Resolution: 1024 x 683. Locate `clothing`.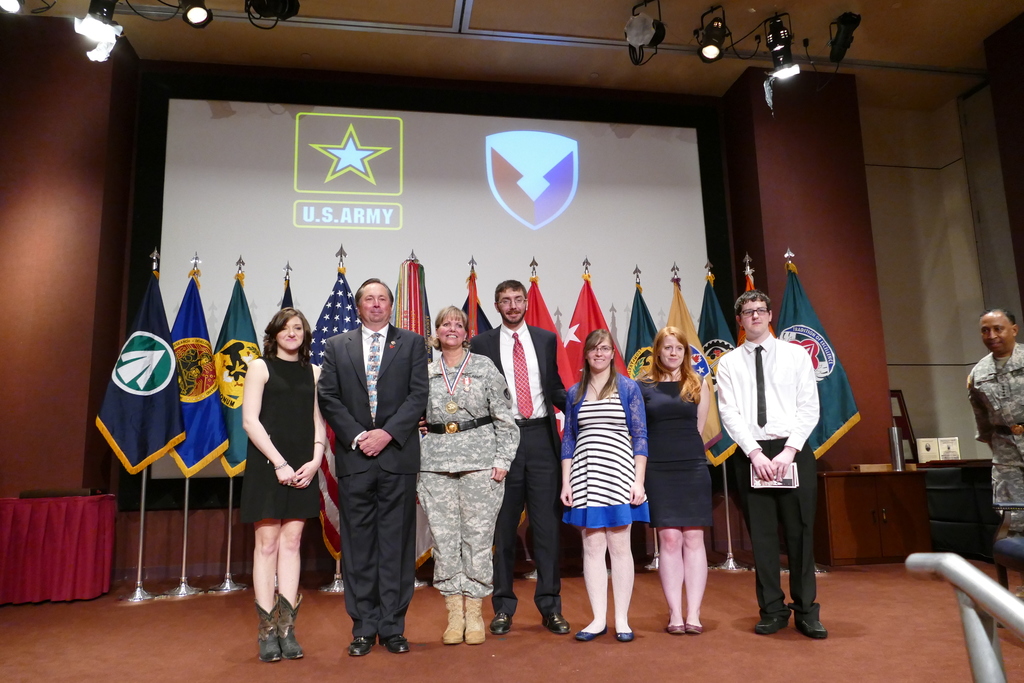
<box>964,340,1023,513</box>.
